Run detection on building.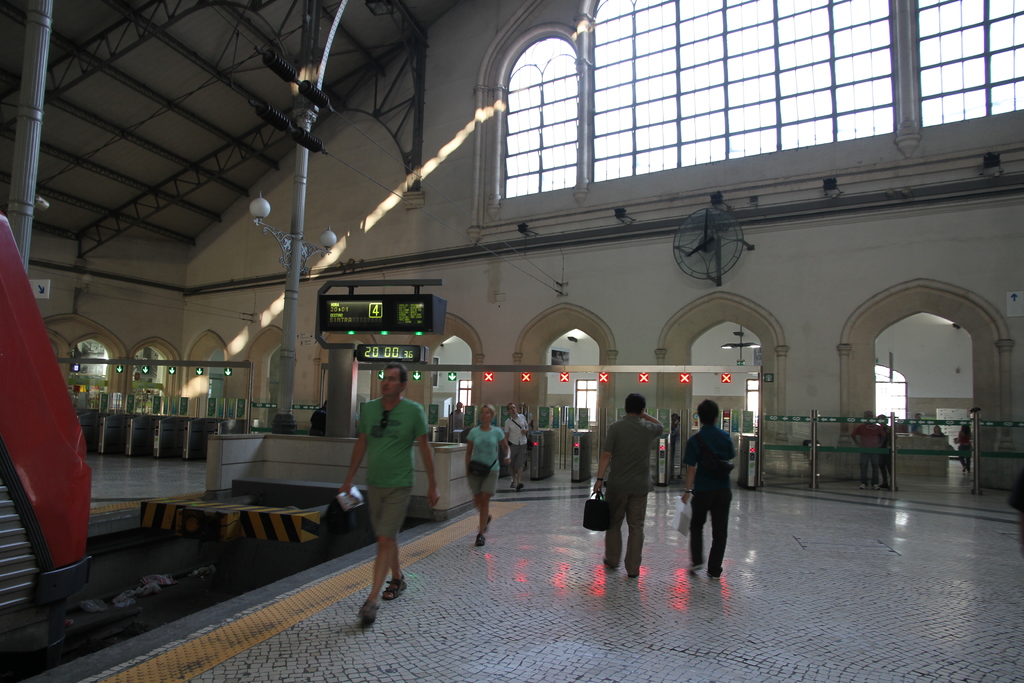
Result: 0 0 1023 682.
